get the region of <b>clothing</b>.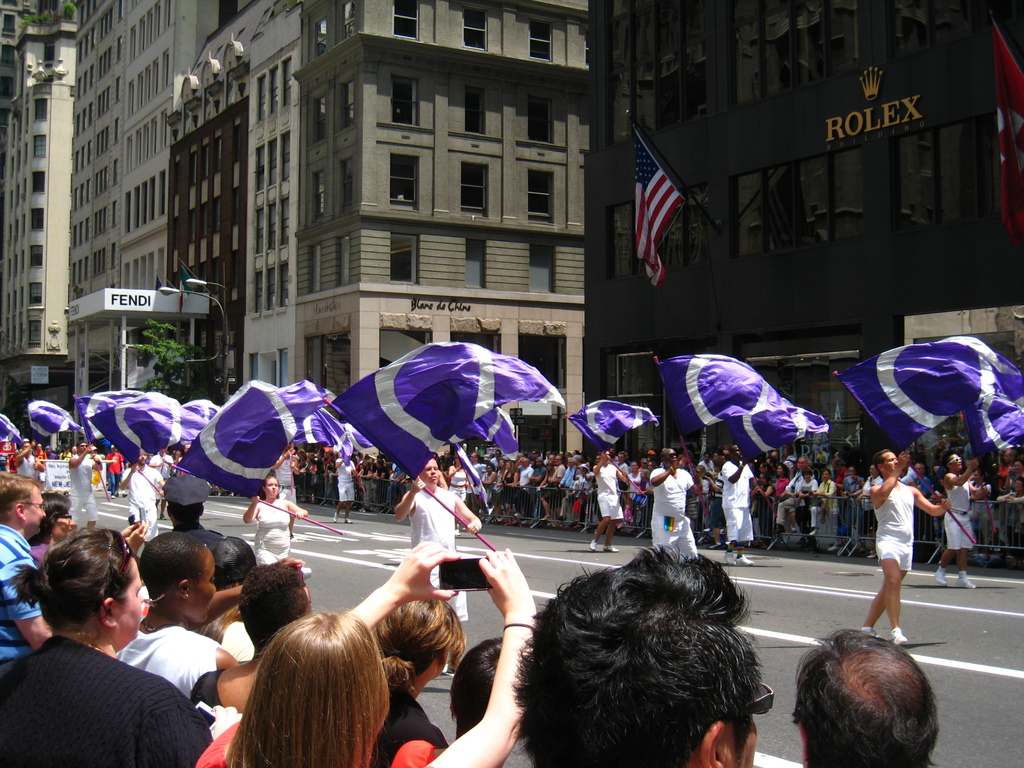
bbox=[116, 620, 214, 705].
